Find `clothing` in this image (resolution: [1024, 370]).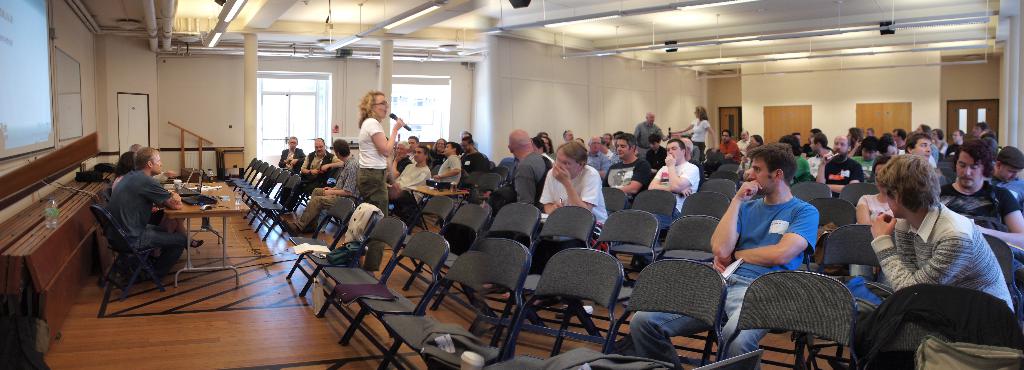
<region>625, 195, 821, 369</region>.
